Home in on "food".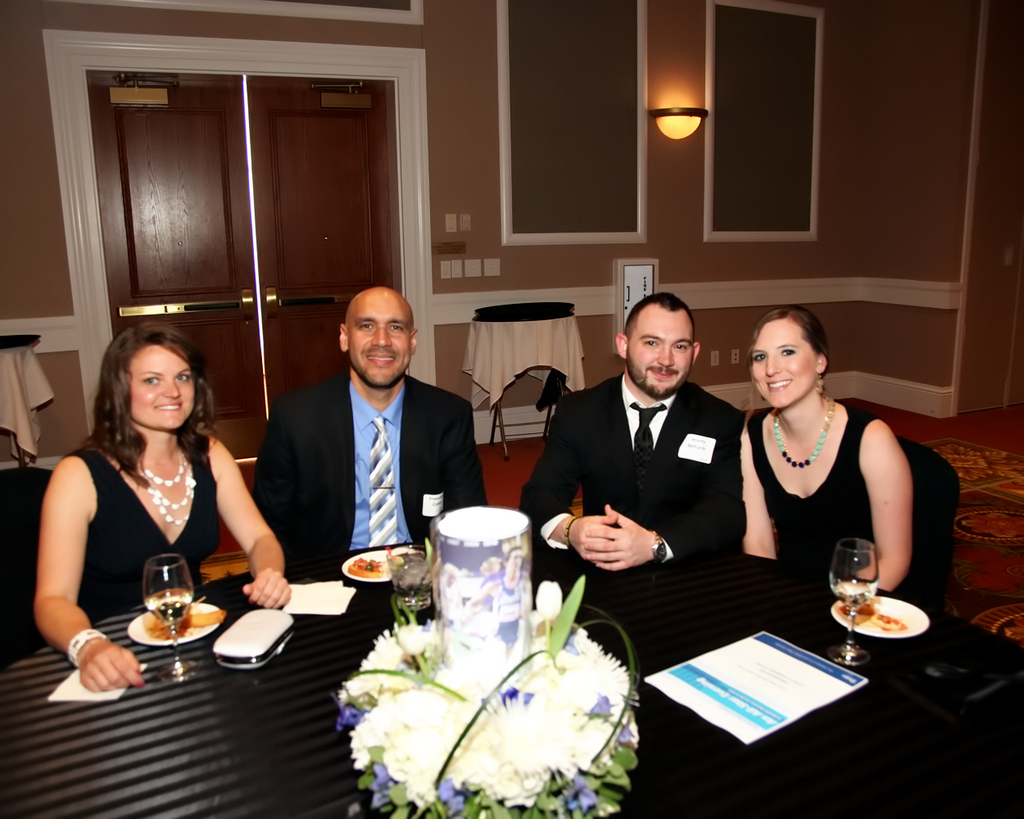
Homed in at [837, 590, 907, 638].
